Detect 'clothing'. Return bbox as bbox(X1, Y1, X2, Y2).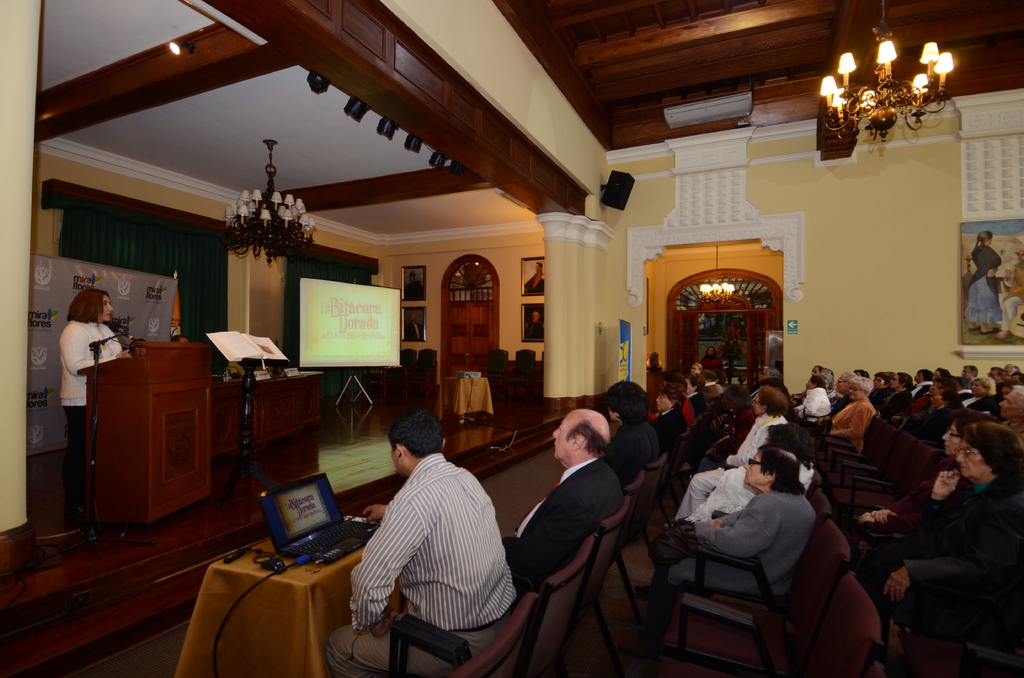
bbox(666, 419, 790, 524).
